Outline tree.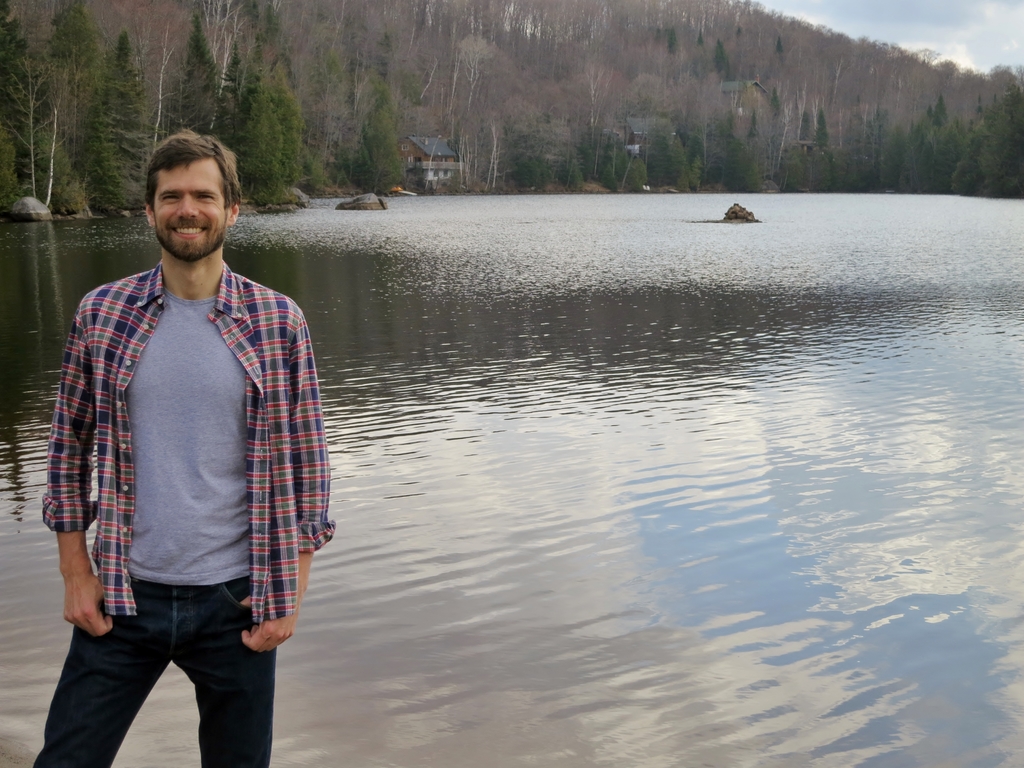
Outline: l=180, t=15, r=214, b=138.
